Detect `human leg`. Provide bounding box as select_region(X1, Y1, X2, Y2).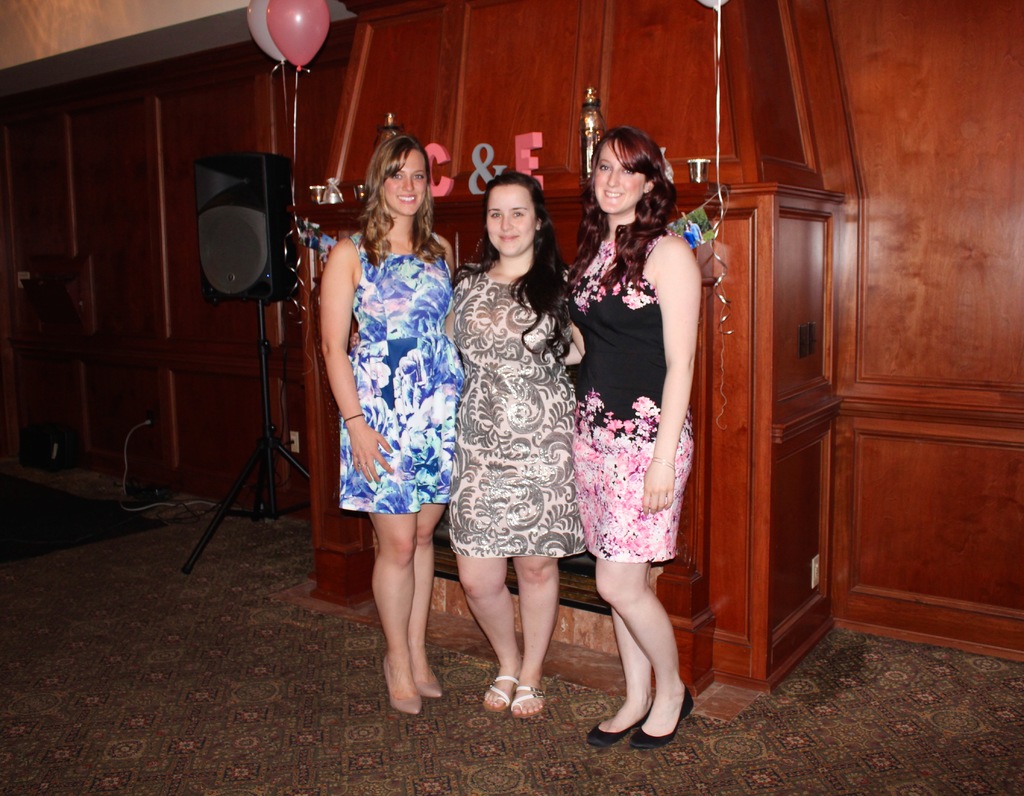
select_region(602, 548, 684, 752).
